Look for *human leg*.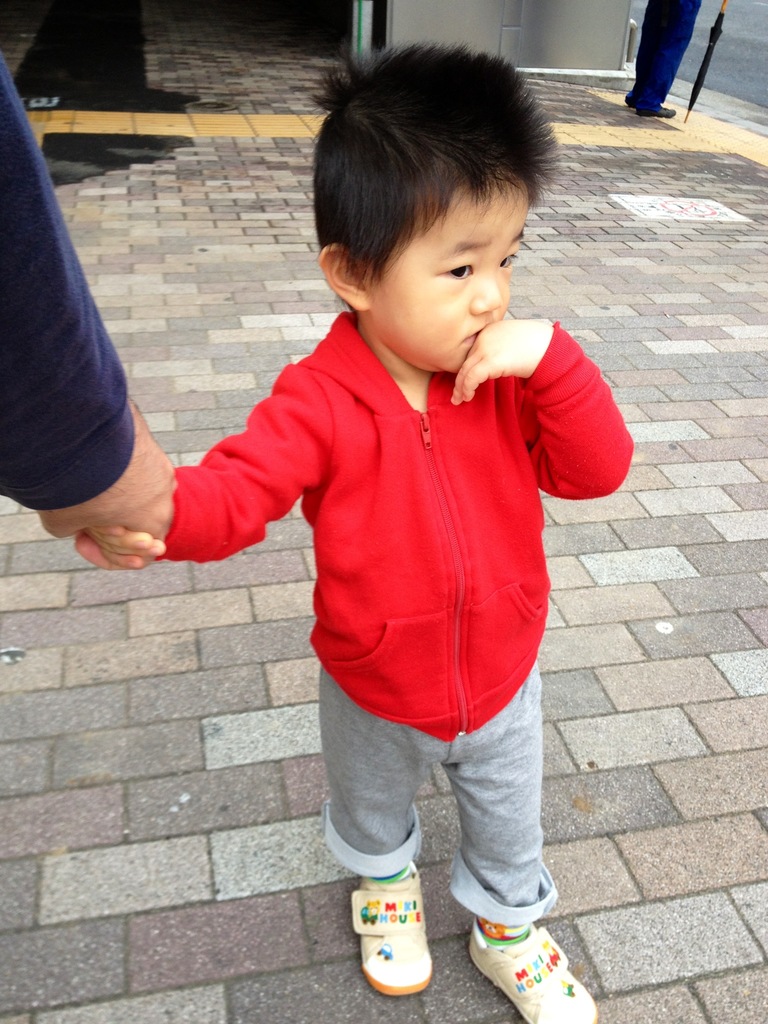
Found: bbox(435, 666, 603, 1023).
